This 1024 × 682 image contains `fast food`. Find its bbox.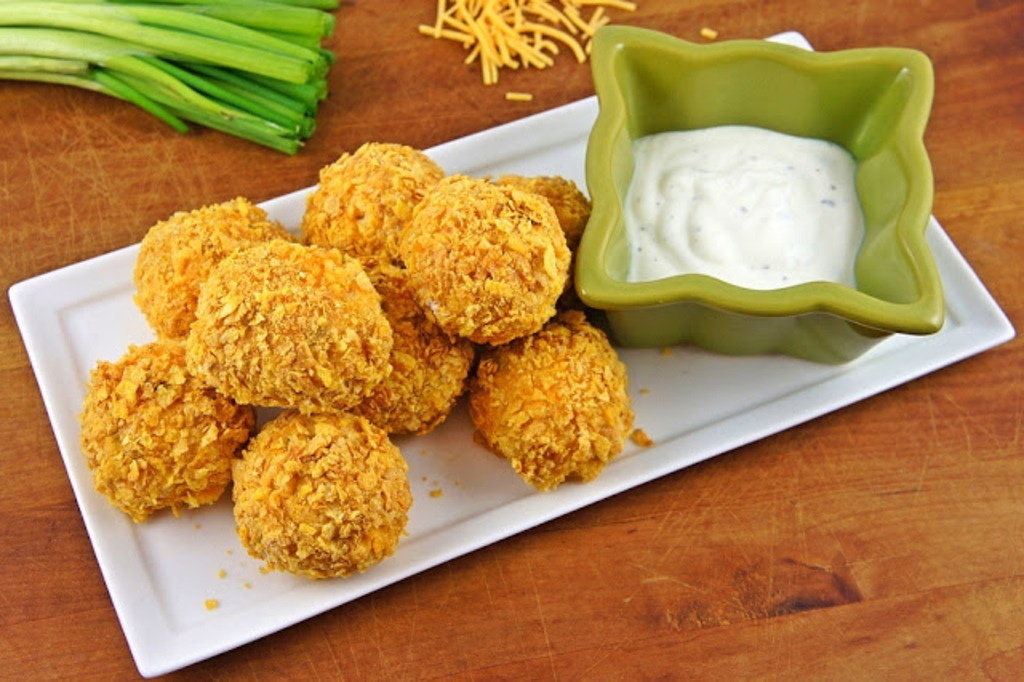
186,240,386,413.
